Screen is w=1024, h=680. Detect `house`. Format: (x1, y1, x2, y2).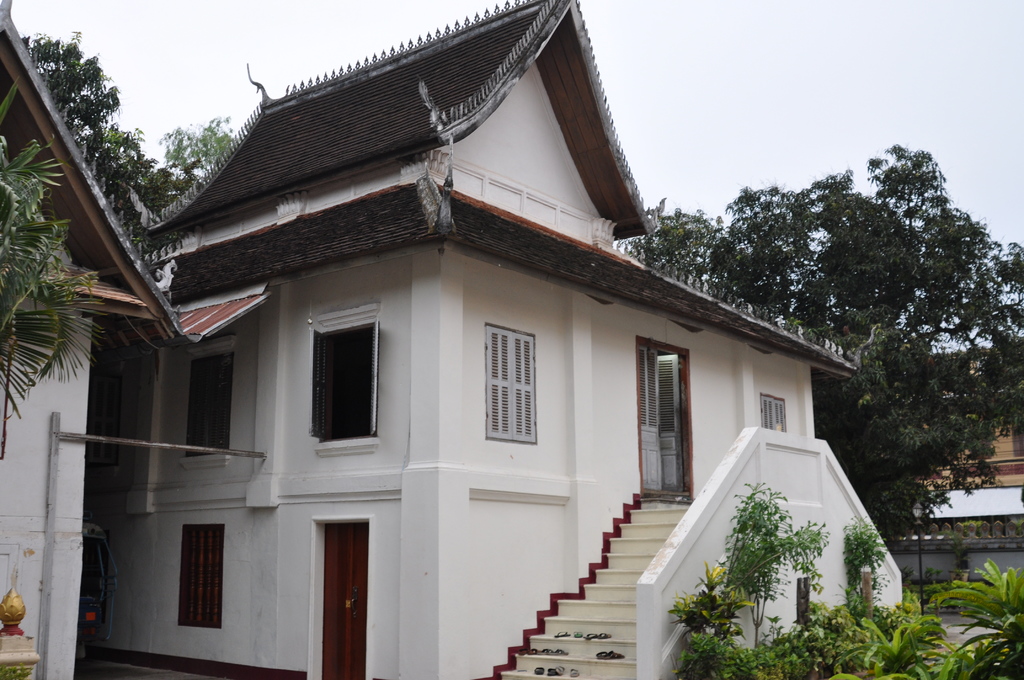
(72, 0, 906, 679).
